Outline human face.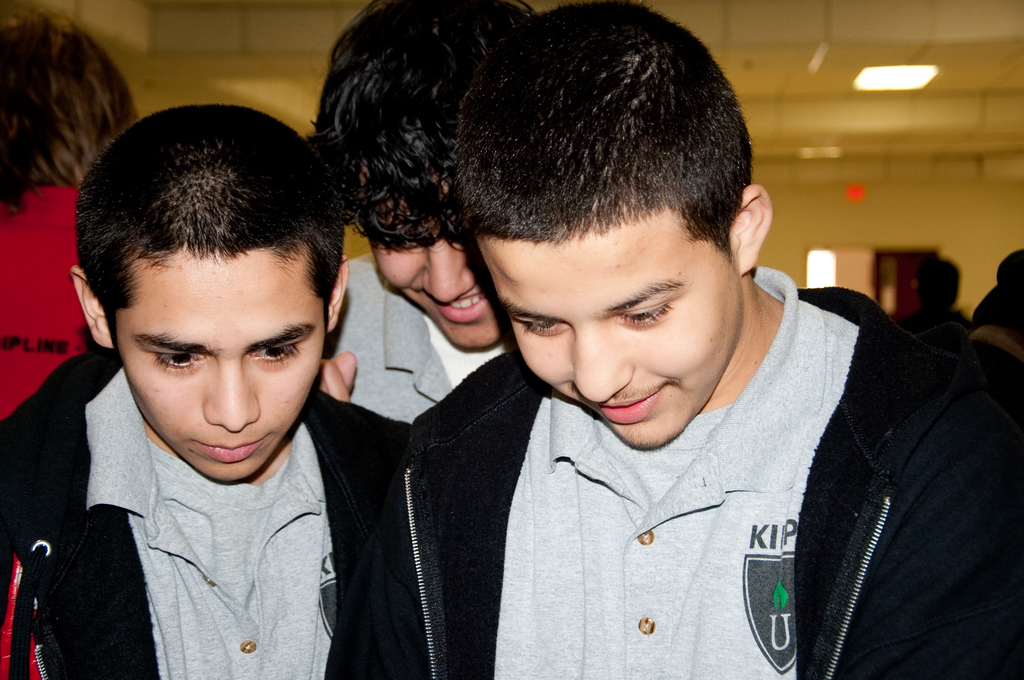
Outline: <bbox>473, 230, 731, 458</bbox>.
